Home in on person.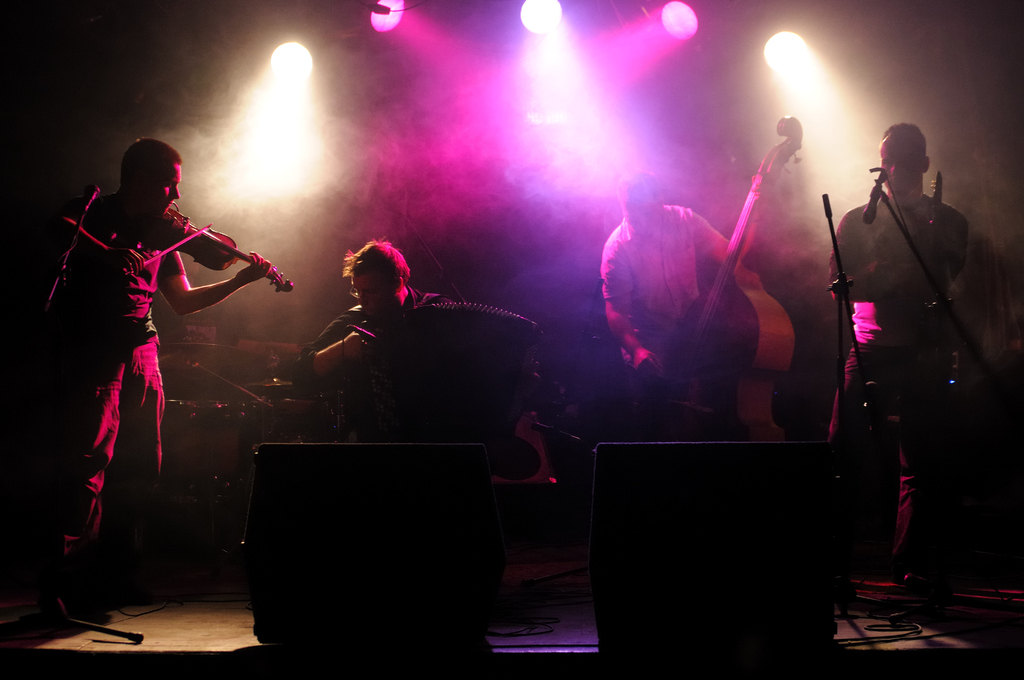
Homed in at 599, 165, 764, 400.
